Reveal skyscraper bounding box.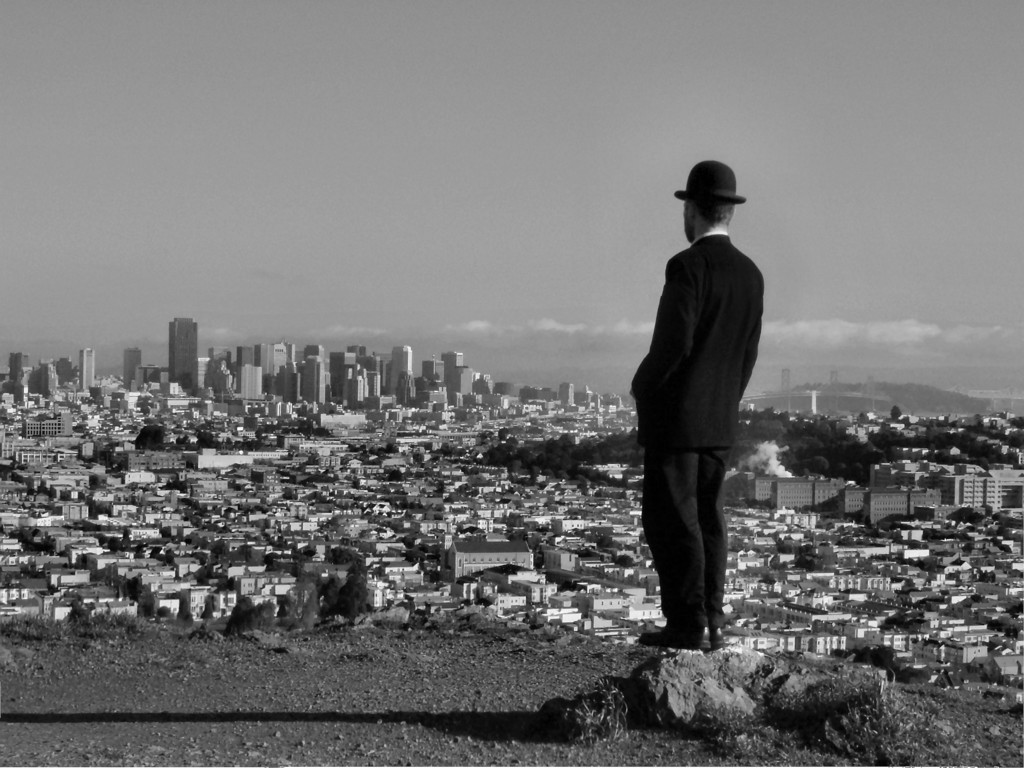
Revealed: 25,416,79,445.
